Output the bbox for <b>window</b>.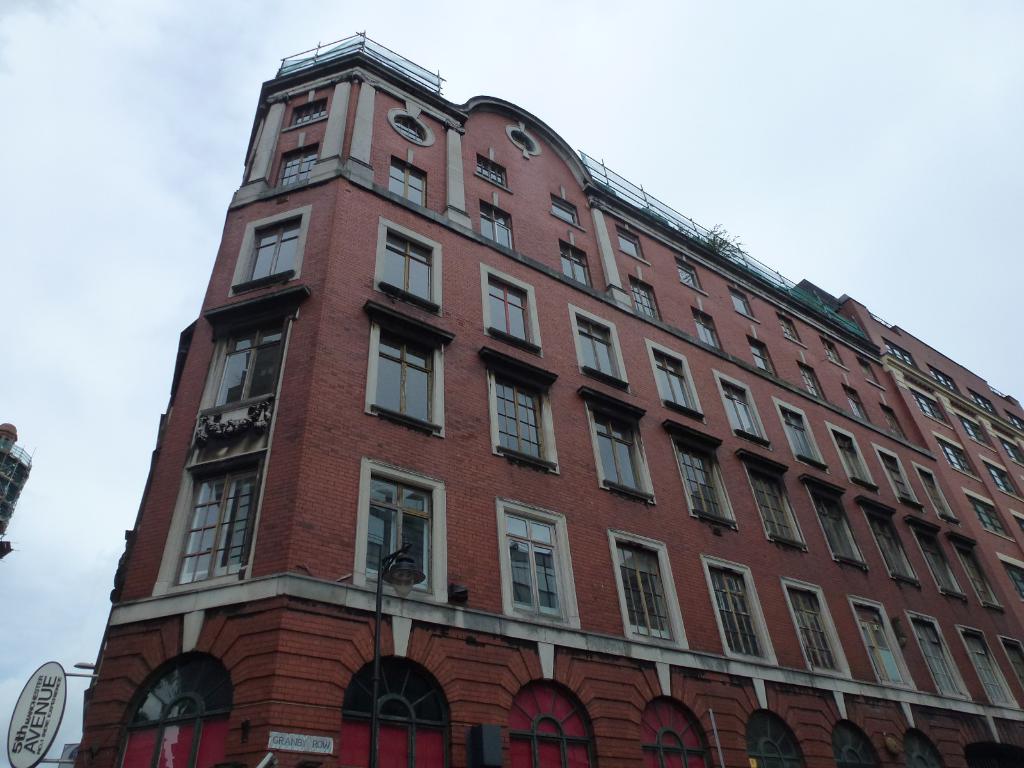
<region>954, 524, 1006, 618</region>.
